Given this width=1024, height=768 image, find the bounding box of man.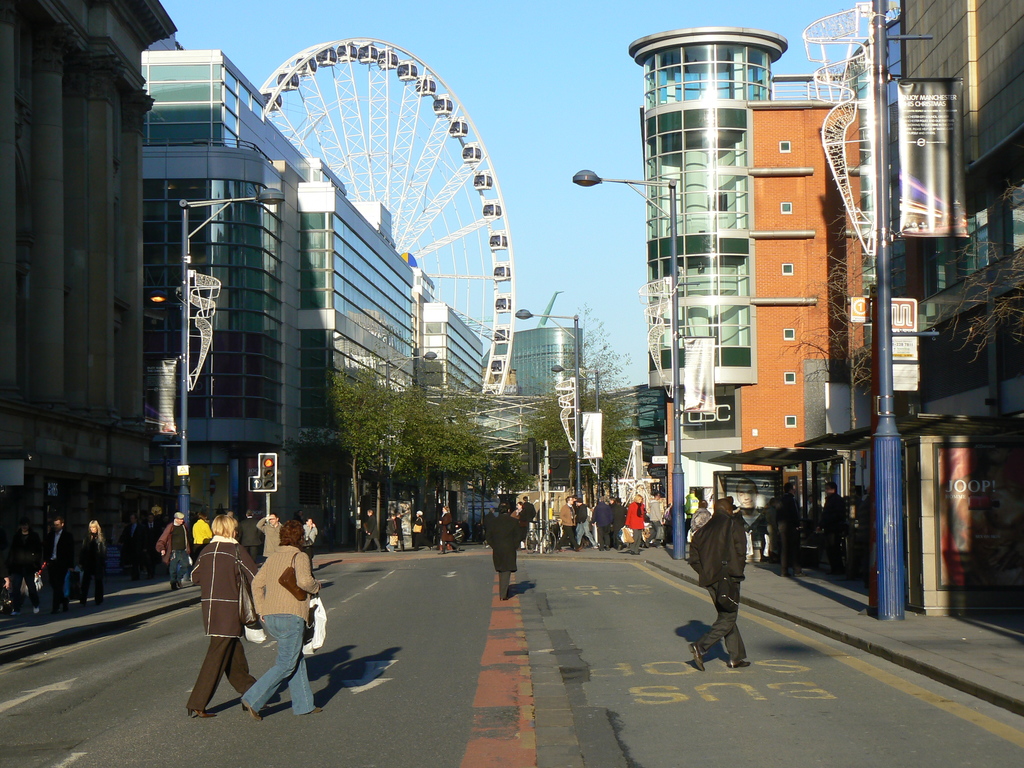
x1=255, y1=511, x2=282, y2=562.
